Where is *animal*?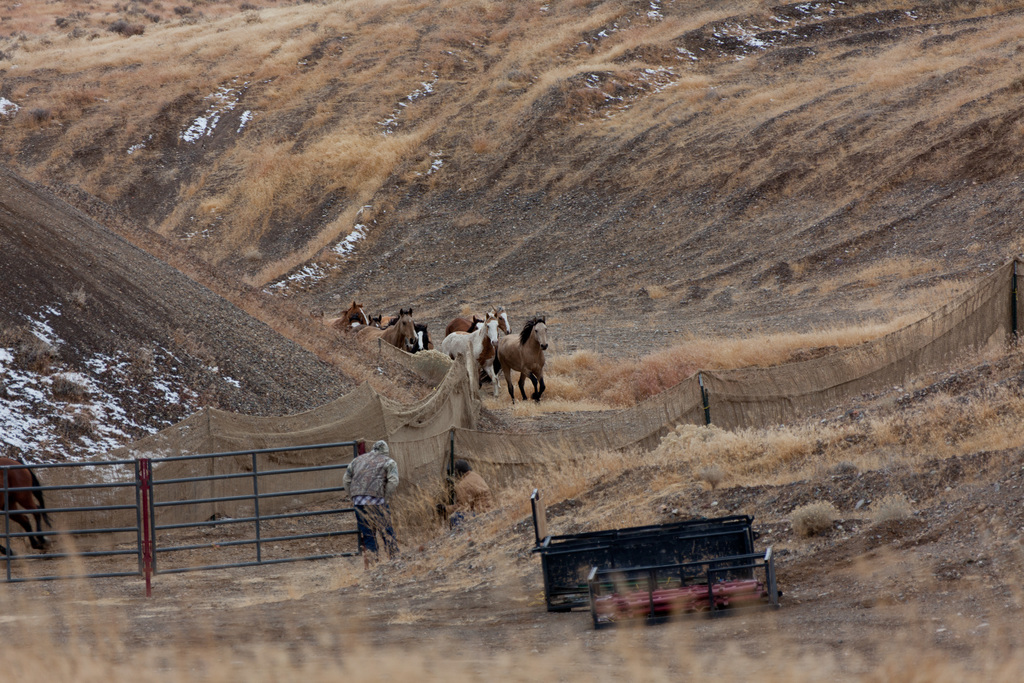
Rect(442, 310, 513, 397).
